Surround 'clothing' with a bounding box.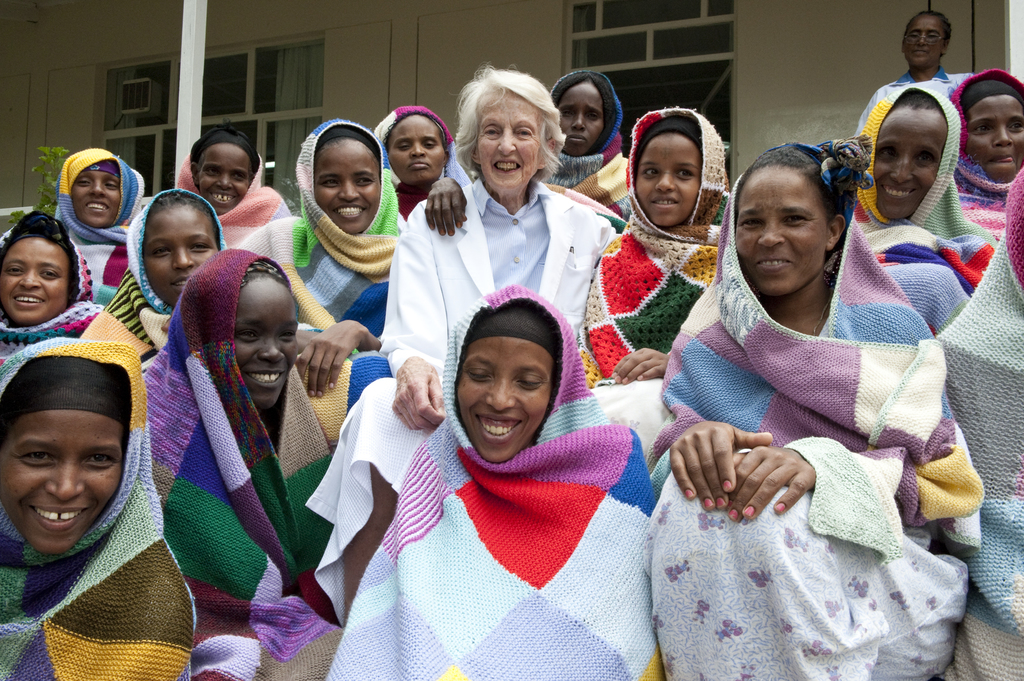
select_region(576, 108, 731, 393).
